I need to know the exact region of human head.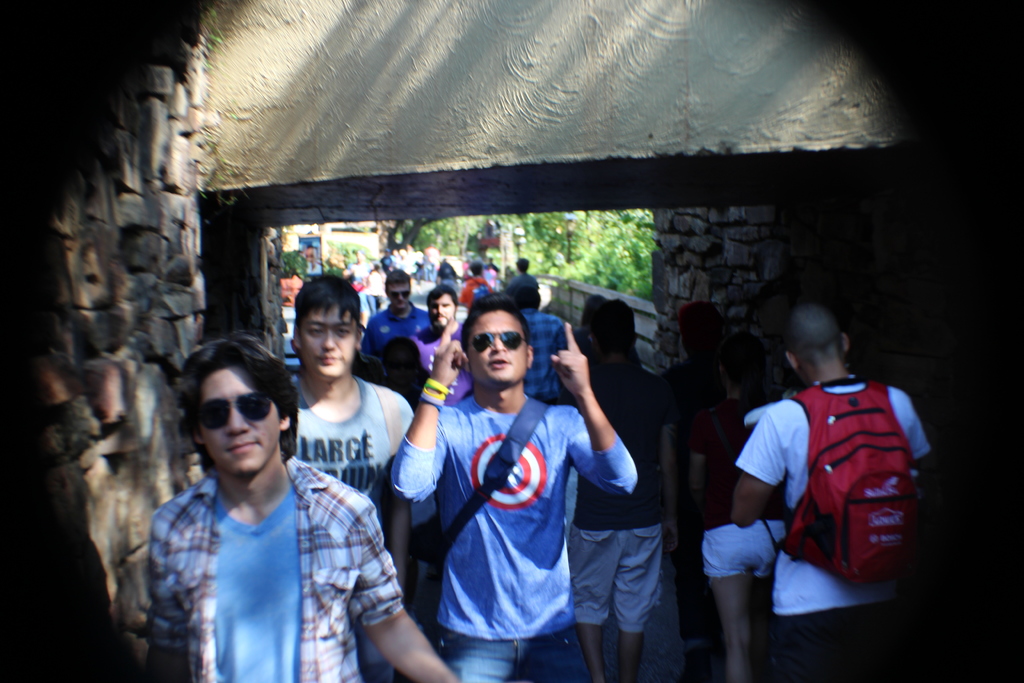
Region: select_region(426, 284, 458, 331).
